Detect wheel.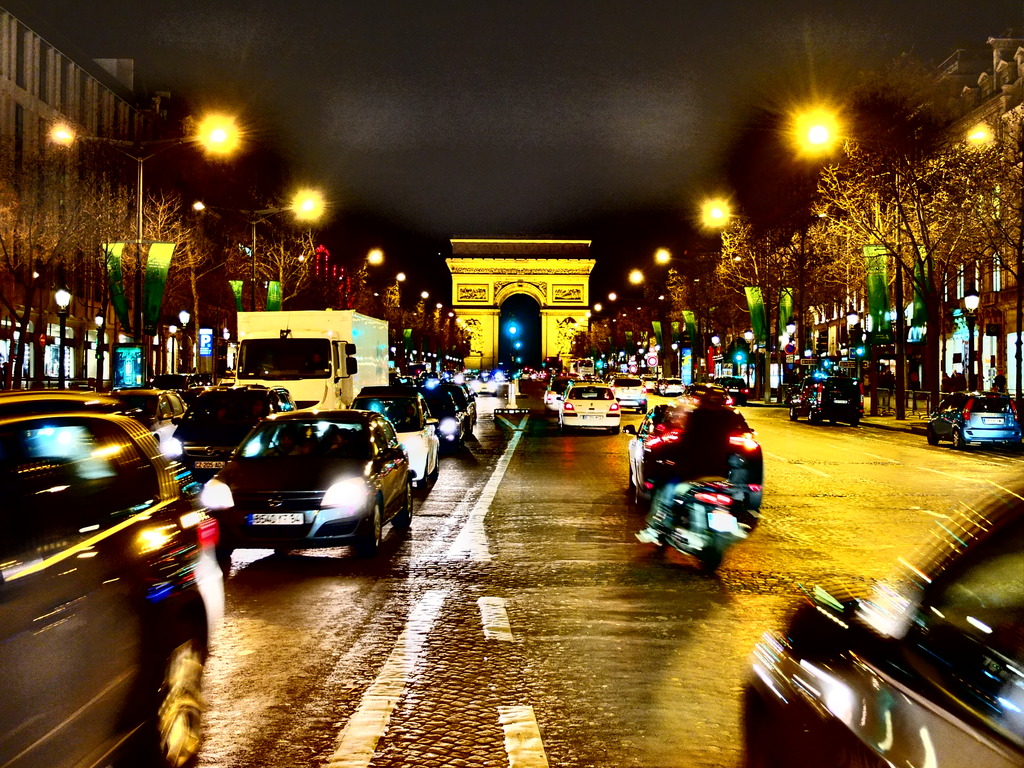
Detected at 630:463:636:488.
